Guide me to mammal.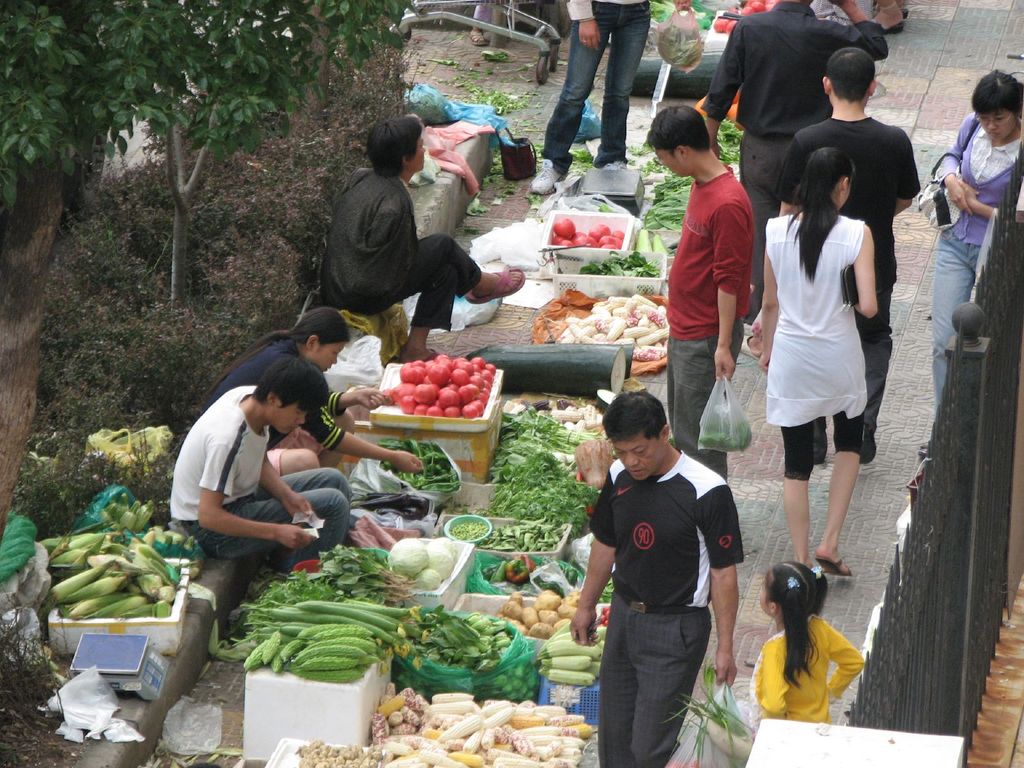
Guidance: (527,0,689,198).
